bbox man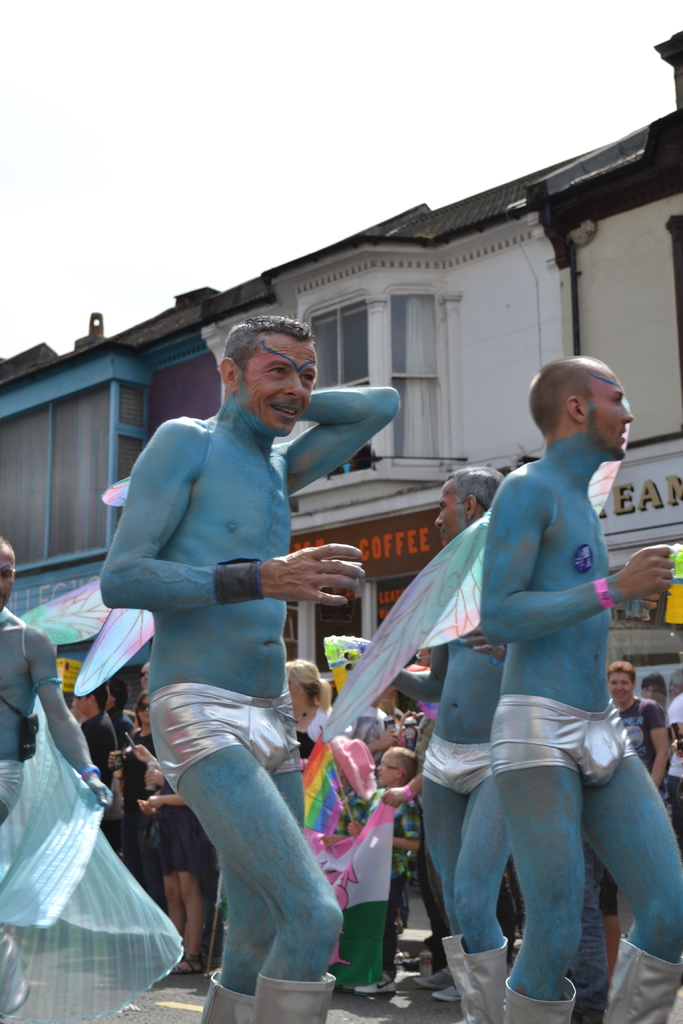
[left=432, top=465, right=513, bottom=1021]
